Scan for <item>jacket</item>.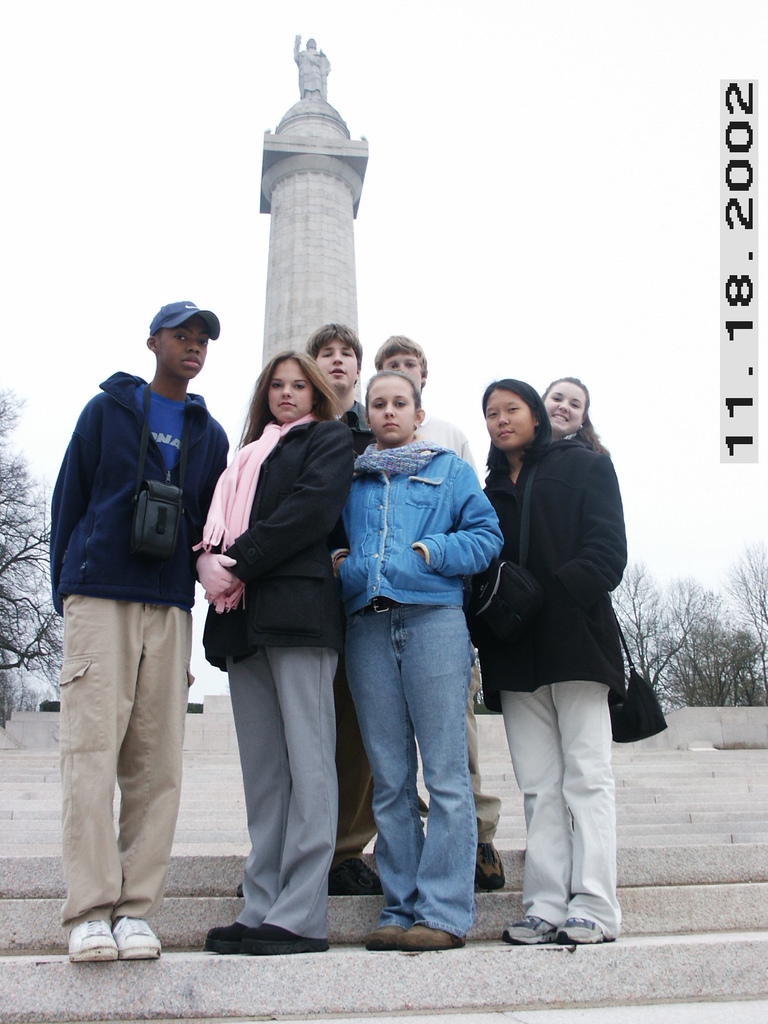
Scan result: <region>477, 385, 650, 692</region>.
